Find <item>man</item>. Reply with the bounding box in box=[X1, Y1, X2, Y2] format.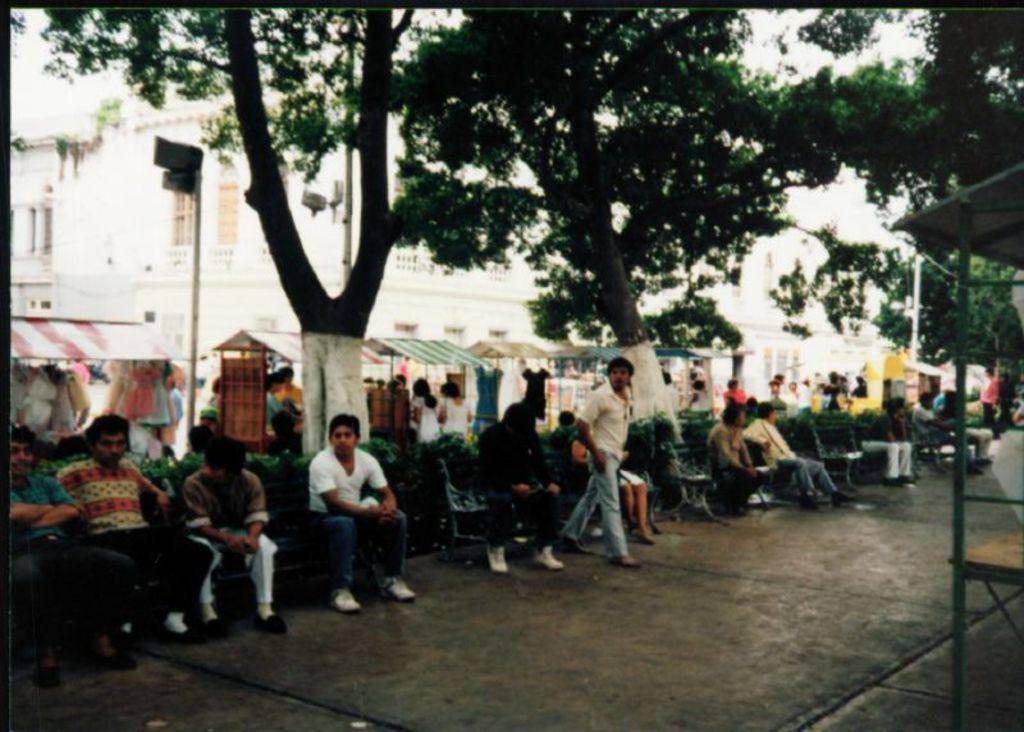
box=[306, 411, 417, 619].
